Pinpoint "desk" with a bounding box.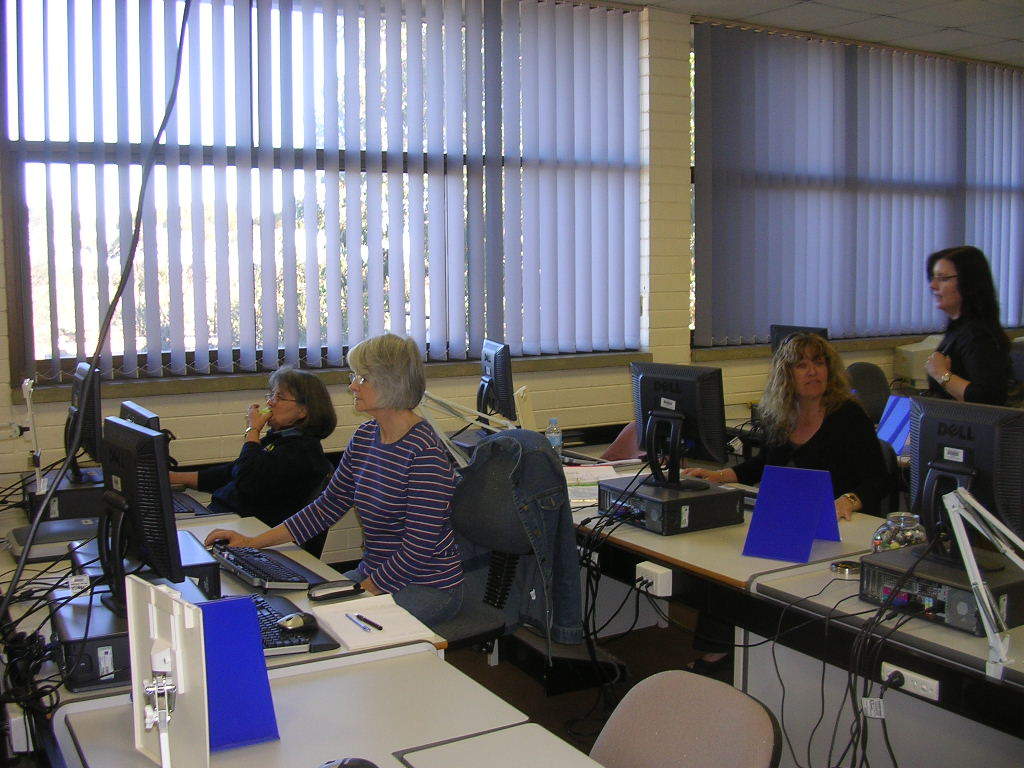
<region>487, 441, 963, 738</region>.
